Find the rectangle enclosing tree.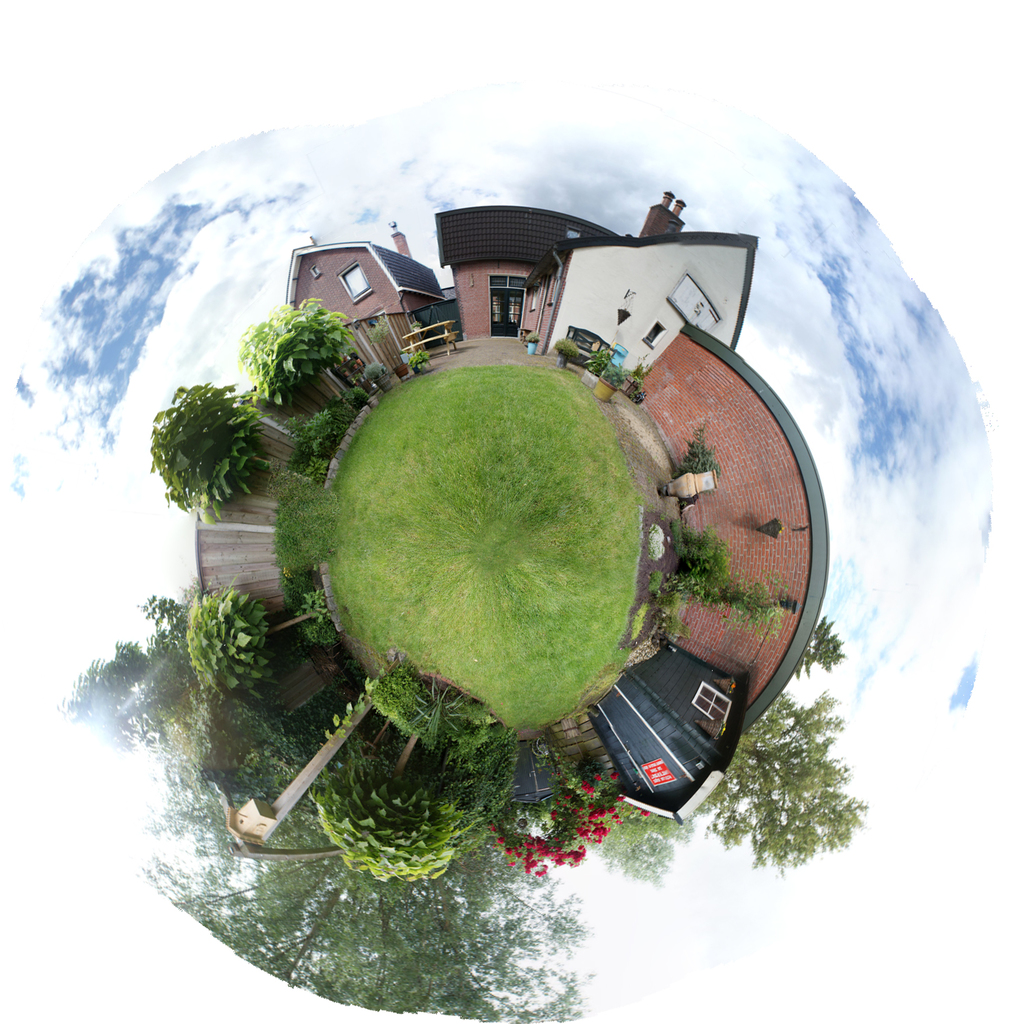
Rect(154, 378, 255, 509).
